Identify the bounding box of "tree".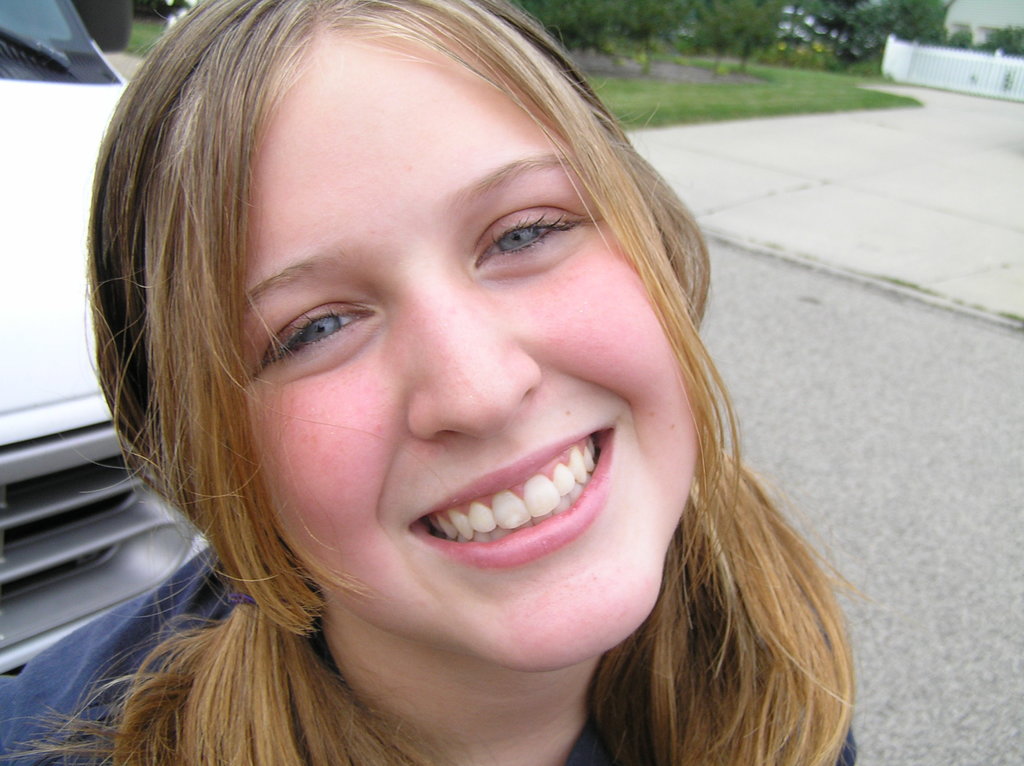
BBox(972, 24, 1023, 58).
